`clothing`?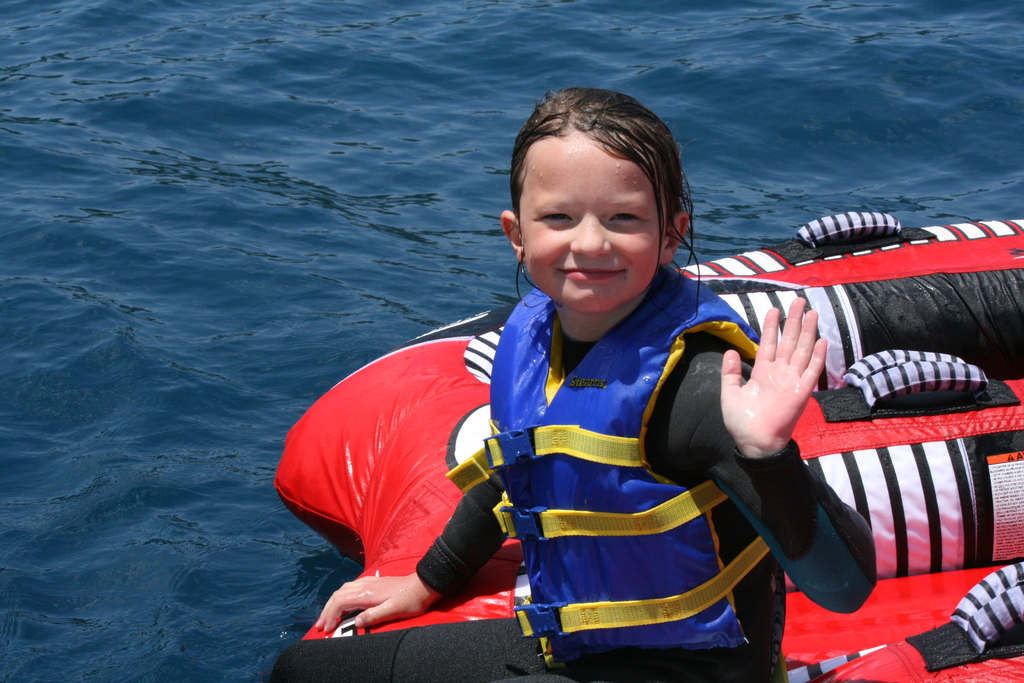
bbox=(257, 252, 883, 682)
